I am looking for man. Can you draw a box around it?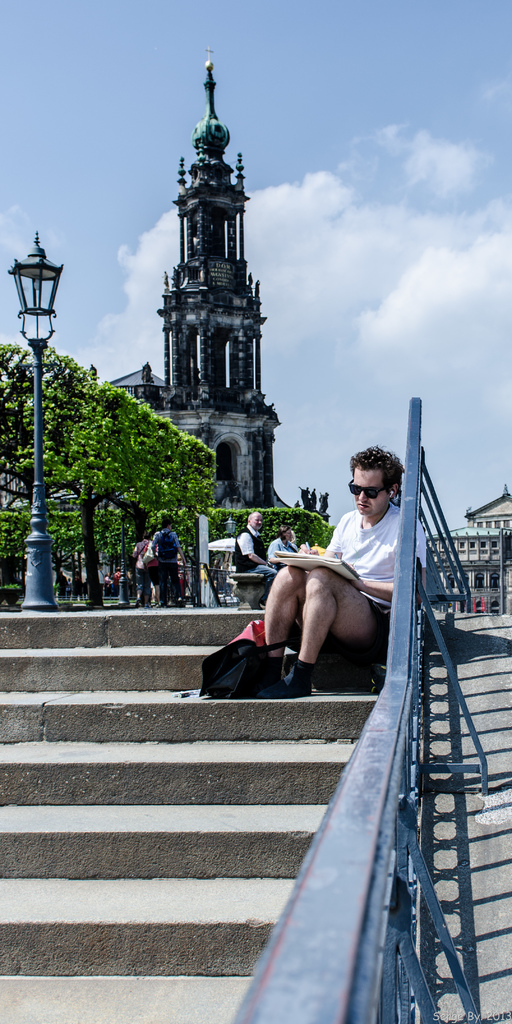
Sure, the bounding box is bbox=(276, 461, 414, 703).
